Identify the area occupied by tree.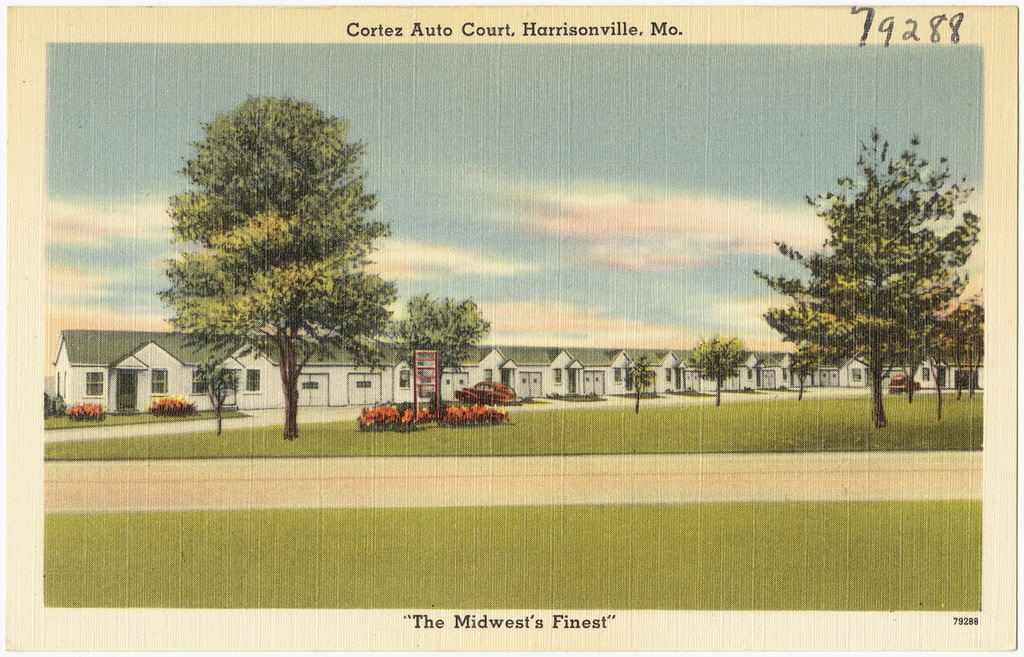
Area: x1=191, y1=355, x2=239, y2=431.
